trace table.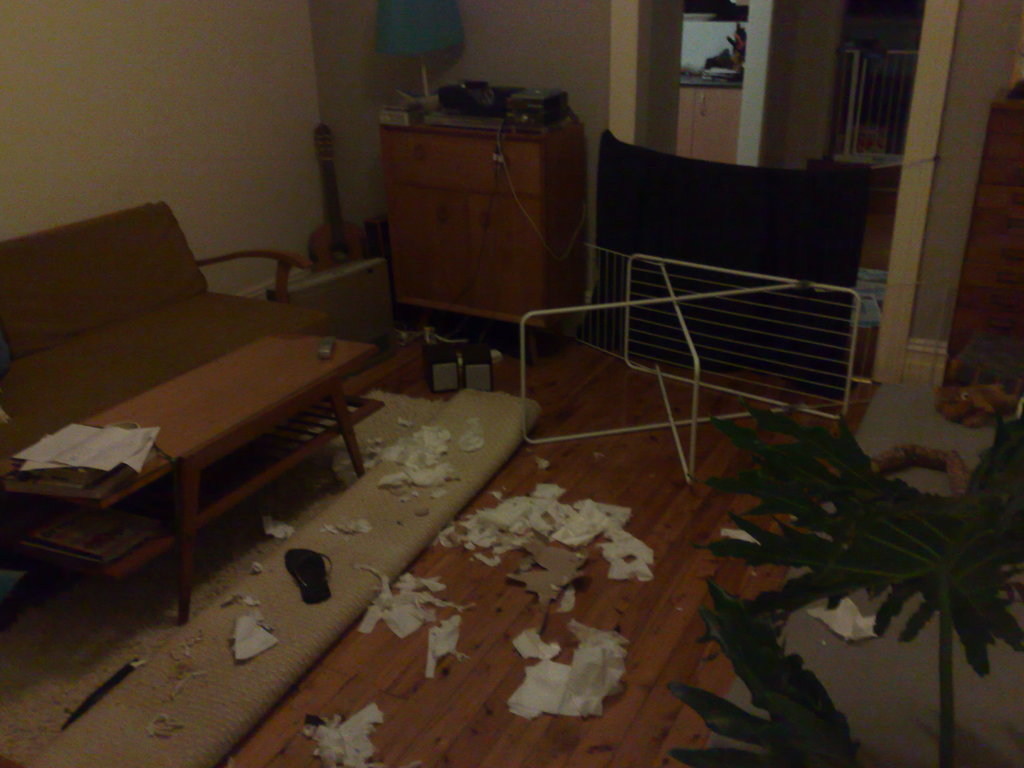
Traced to (349,81,604,380).
